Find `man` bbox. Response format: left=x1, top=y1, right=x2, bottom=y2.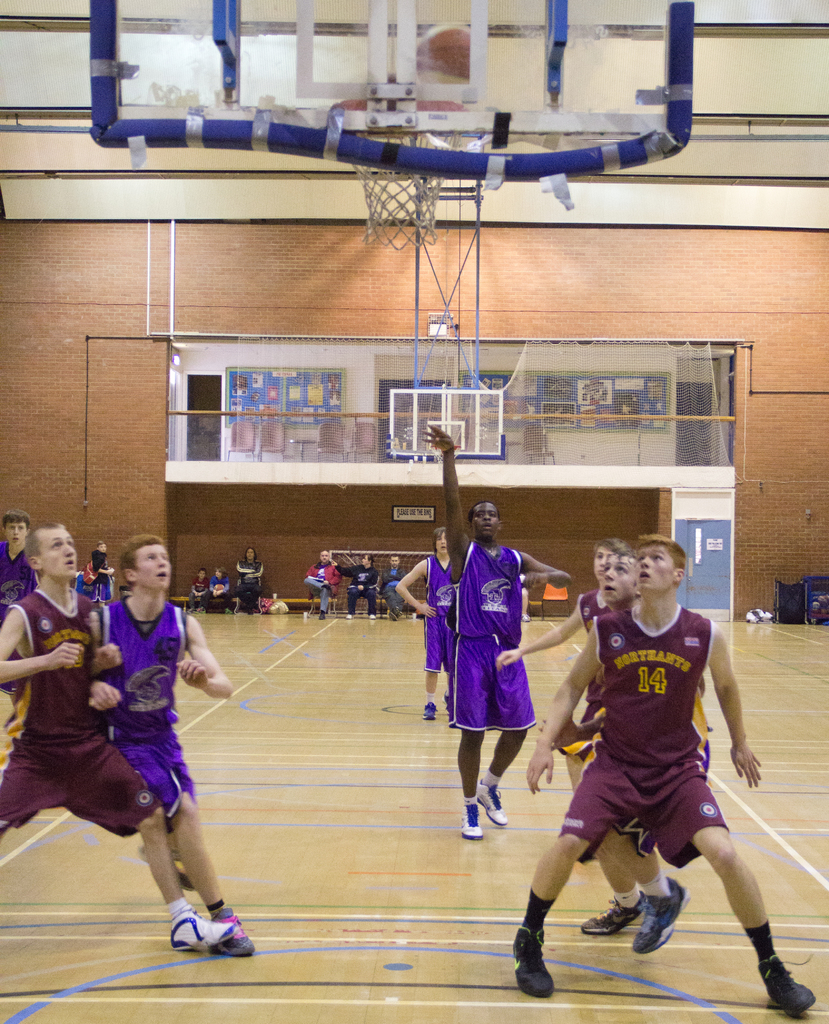
left=413, top=419, right=568, bottom=844.
